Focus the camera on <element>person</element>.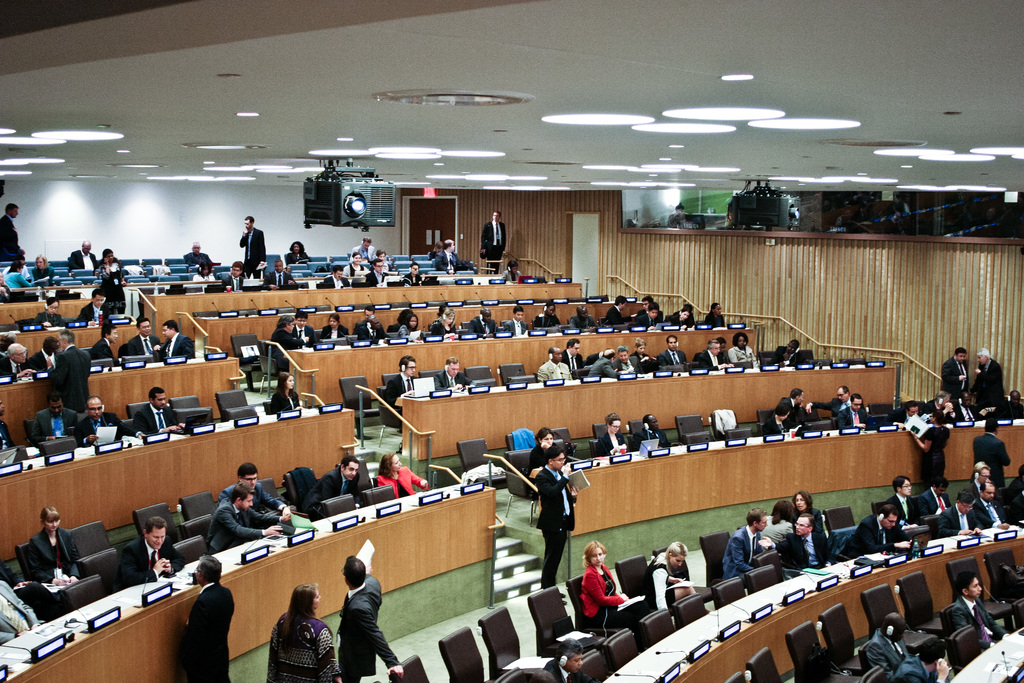
Focus region: BBox(97, 249, 121, 294).
